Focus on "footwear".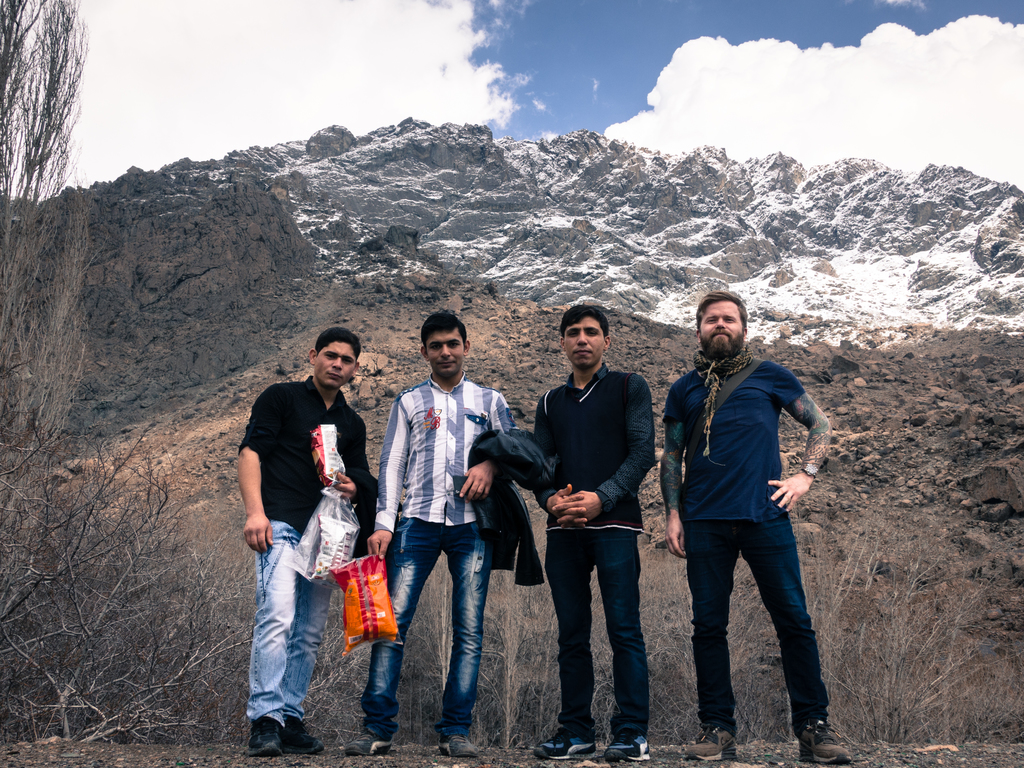
Focused at bbox(440, 735, 481, 761).
